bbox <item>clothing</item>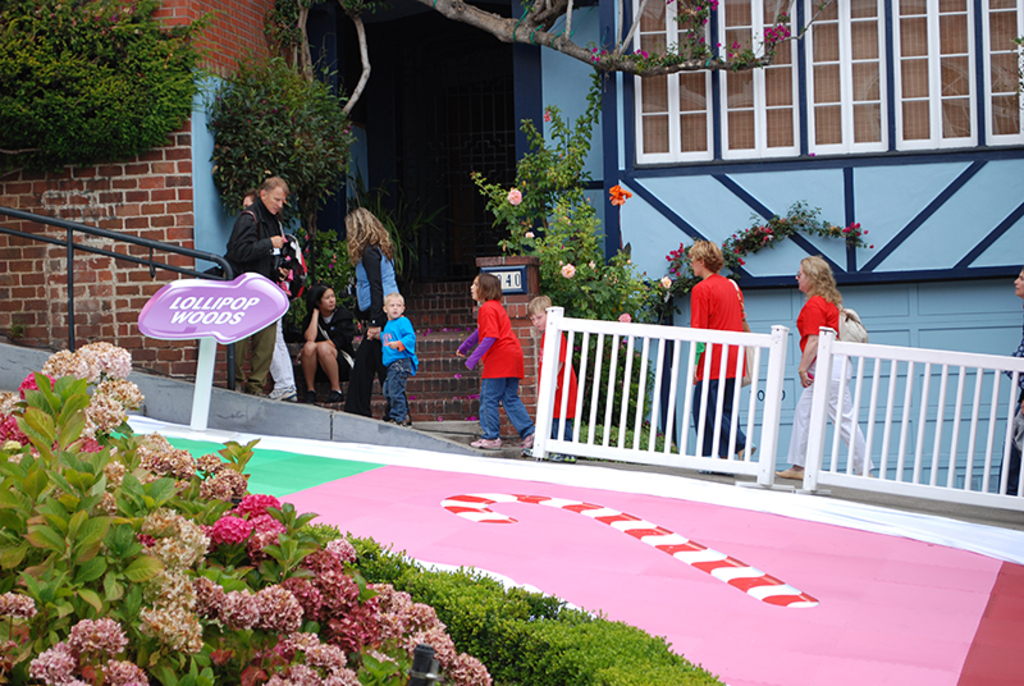
(x1=269, y1=311, x2=297, y2=395)
